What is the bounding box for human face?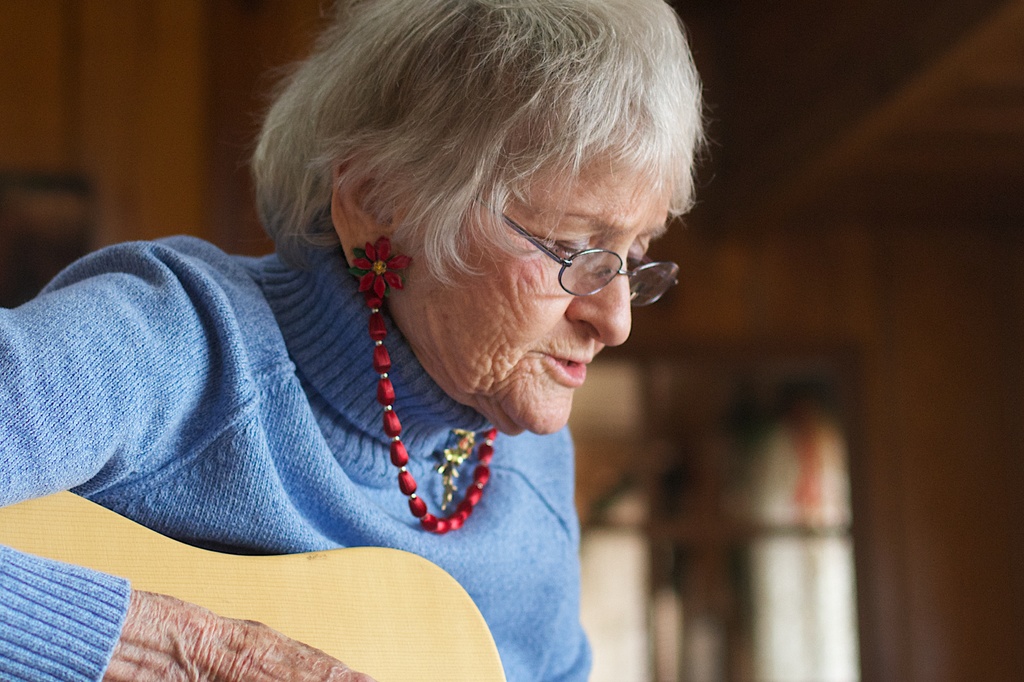
bbox=(399, 102, 669, 439).
